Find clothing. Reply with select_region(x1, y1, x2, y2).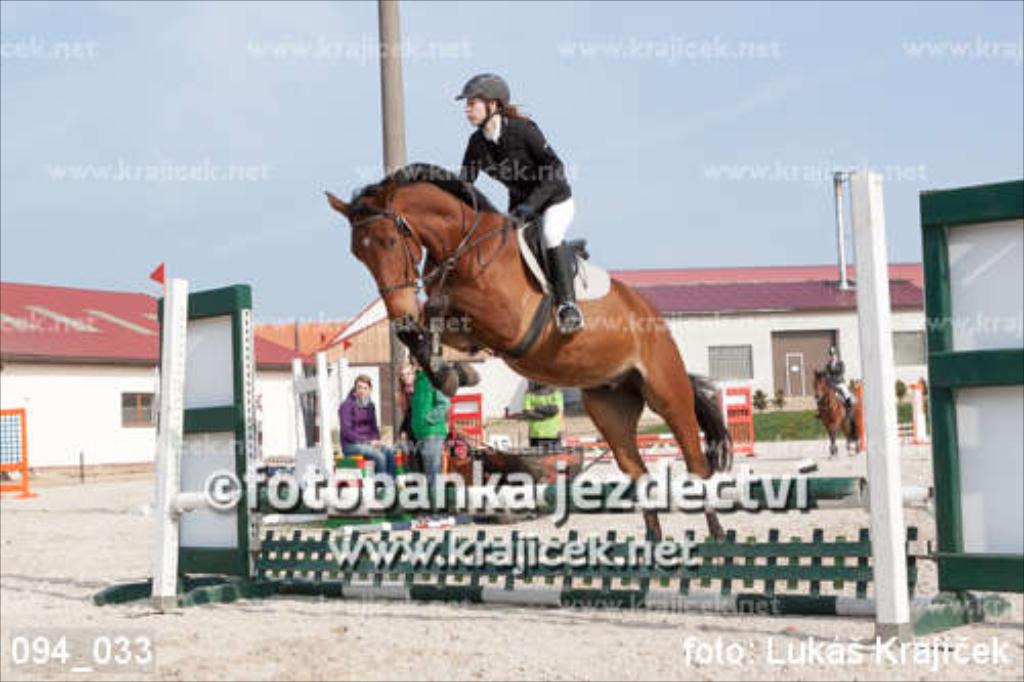
select_region(336, 389, 408, 473).
